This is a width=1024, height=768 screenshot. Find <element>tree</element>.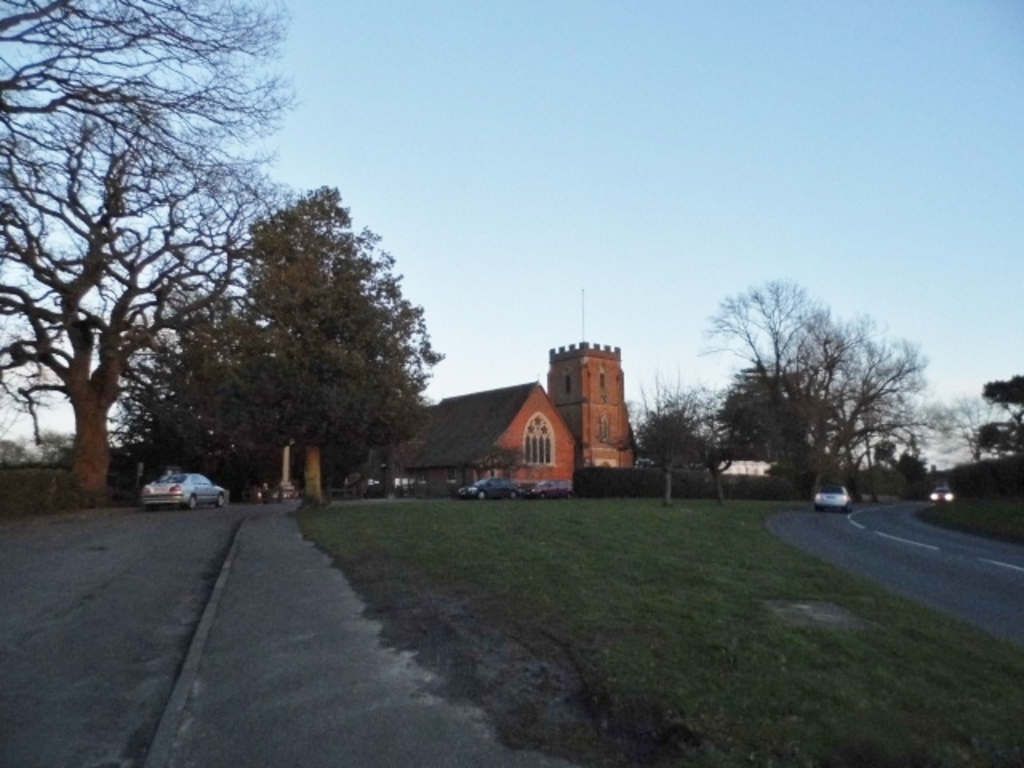
Bounding box: [left=725, top=266, right=947, bottom=490].
